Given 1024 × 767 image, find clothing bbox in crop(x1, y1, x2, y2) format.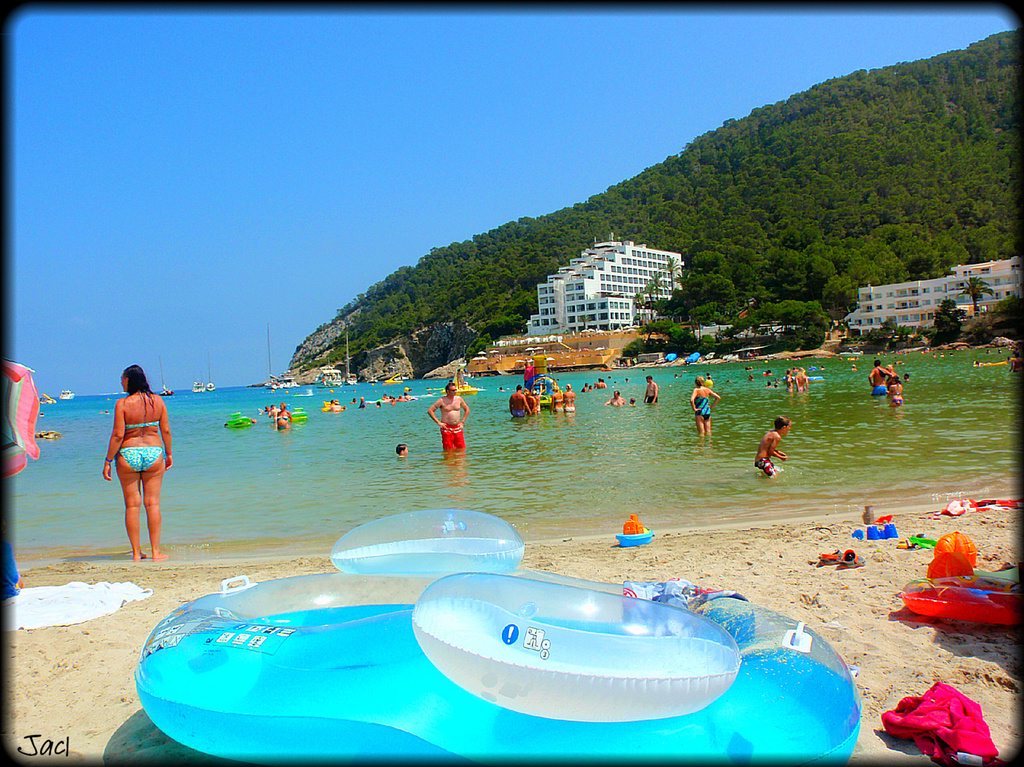
crop(510, 411, 525, 420).
